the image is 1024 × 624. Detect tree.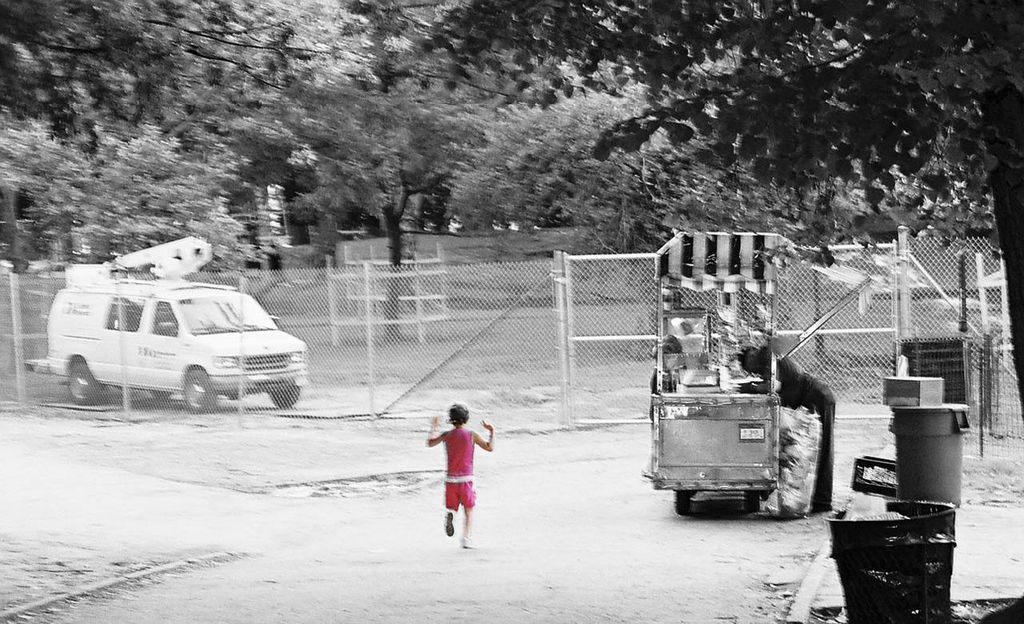
Detection: BBox(433, 0, 1023, 419).
